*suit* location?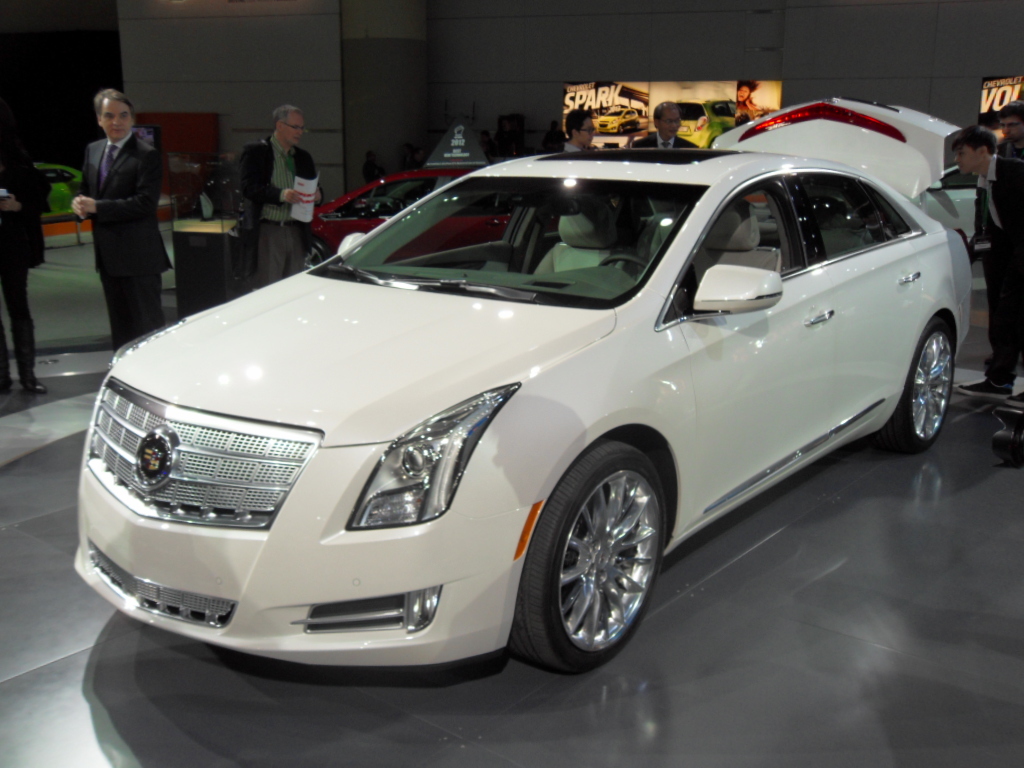
BBox(59, 100, 177, 342)
